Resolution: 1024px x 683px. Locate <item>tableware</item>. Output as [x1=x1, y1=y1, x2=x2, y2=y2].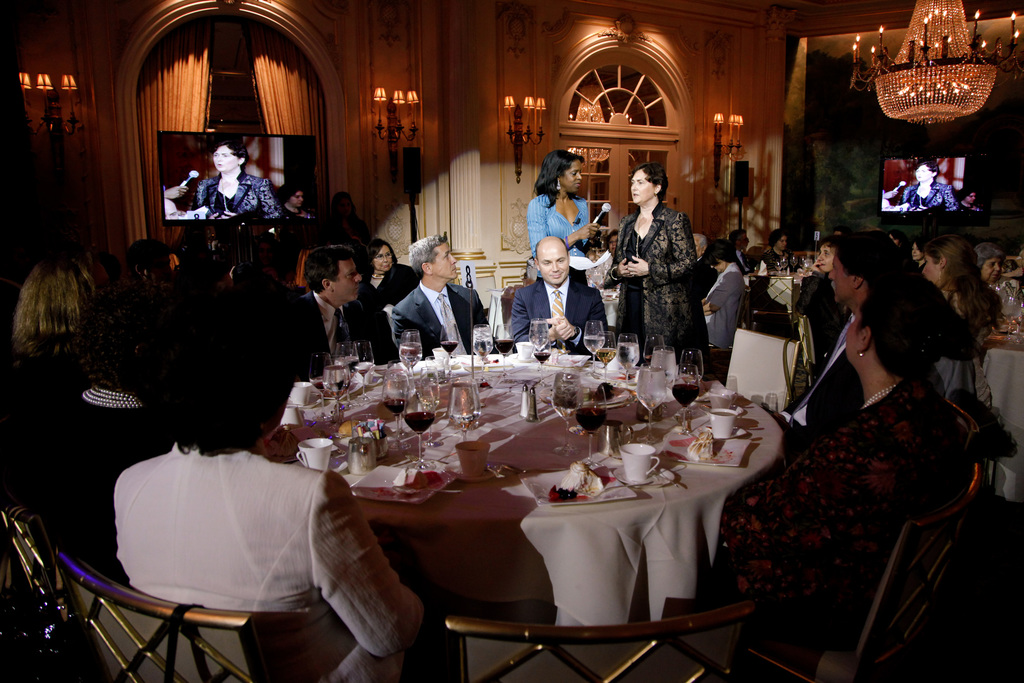
[x1=399, y1=352, x2=417, y2=374].
